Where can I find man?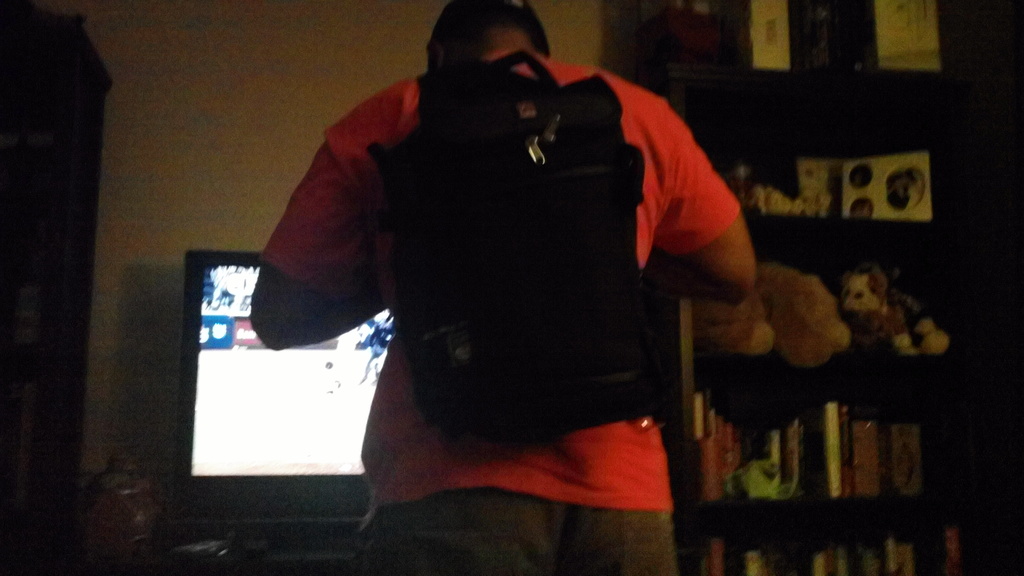
You can find it at 250 0 755 575.
